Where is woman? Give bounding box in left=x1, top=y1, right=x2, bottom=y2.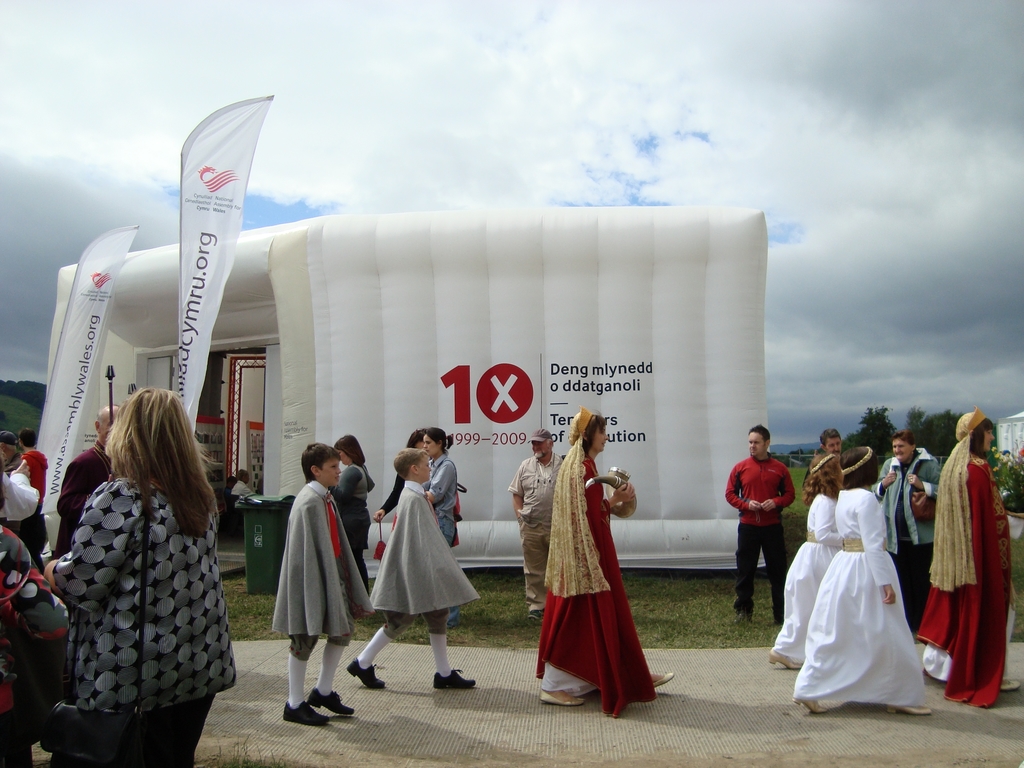
left=770, top=450, right=845, bottom=673.
